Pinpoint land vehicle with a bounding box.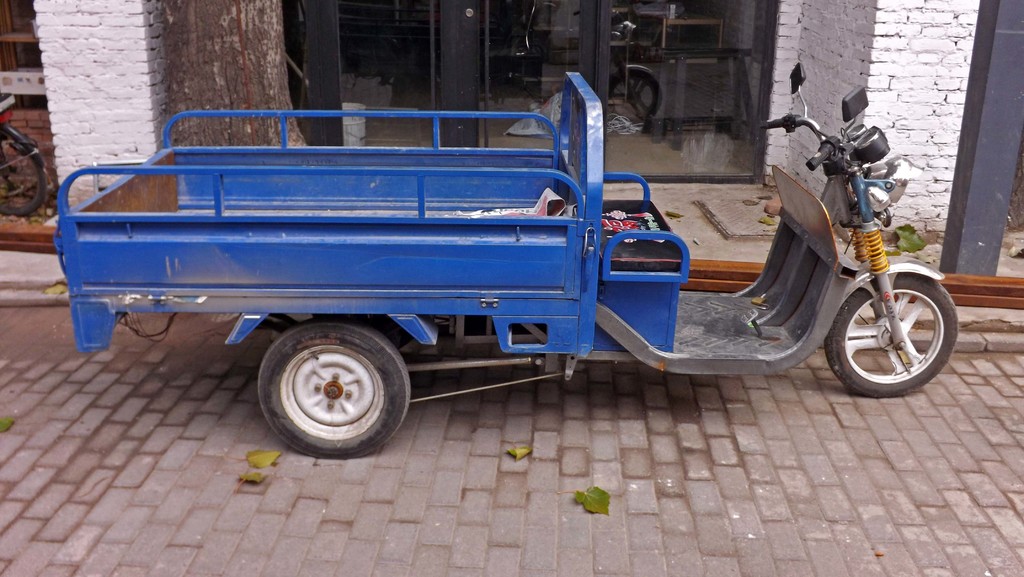
bbox(2, 74, 953, 460).
